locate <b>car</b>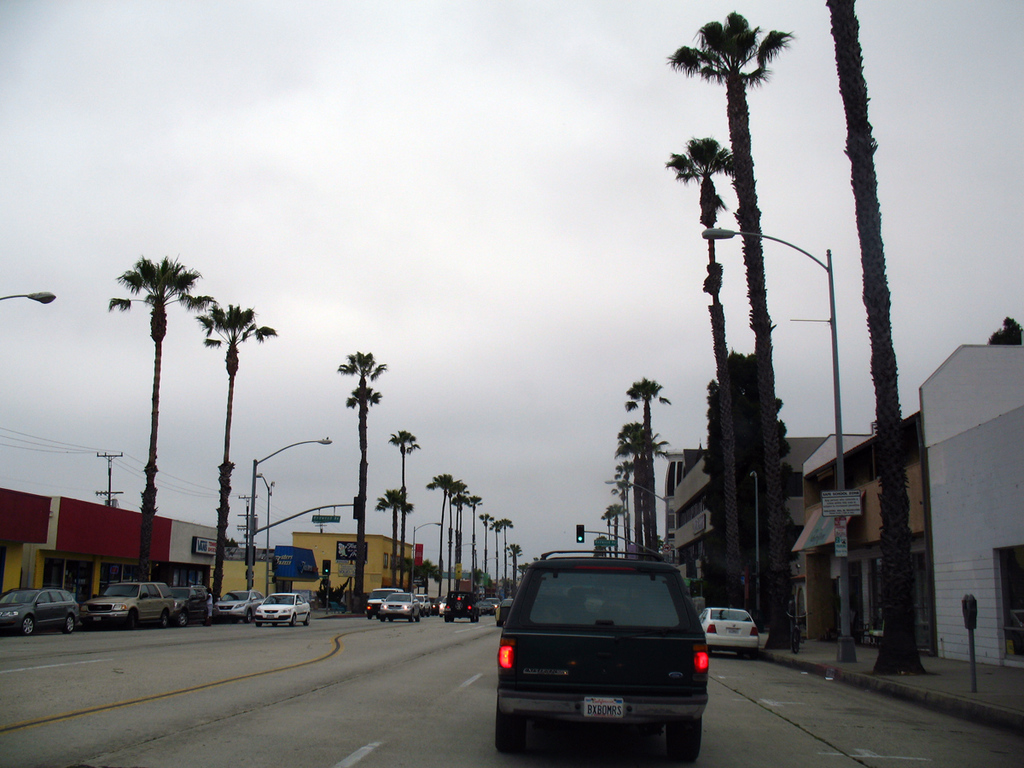
(371, 594, 390, 618)
